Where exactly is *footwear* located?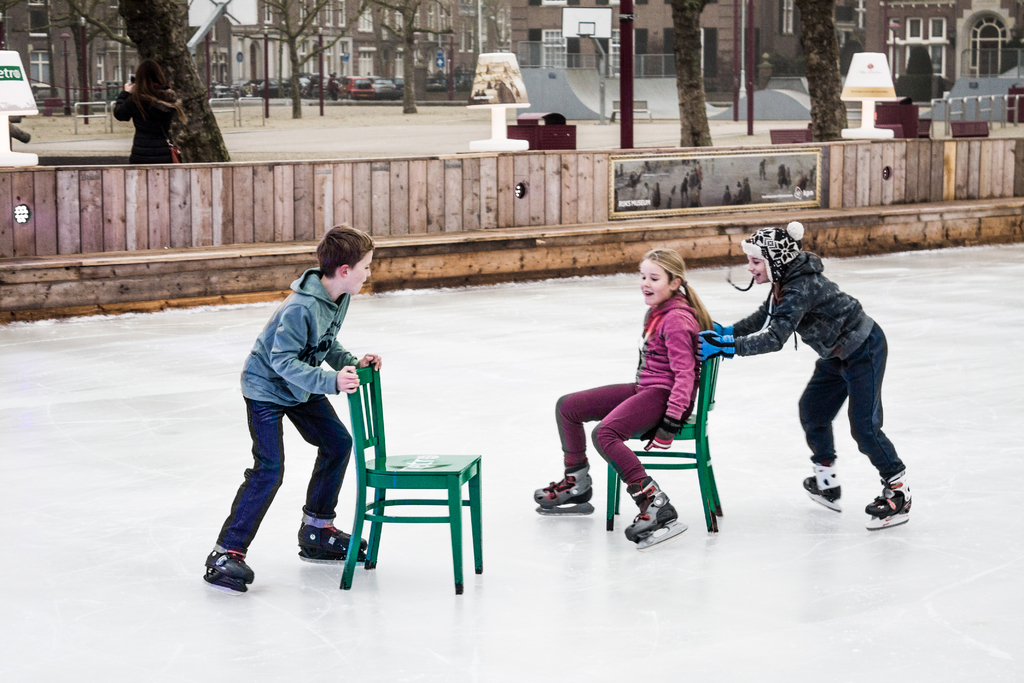
Its bounding box is <box>621,481,676,541</box>.
